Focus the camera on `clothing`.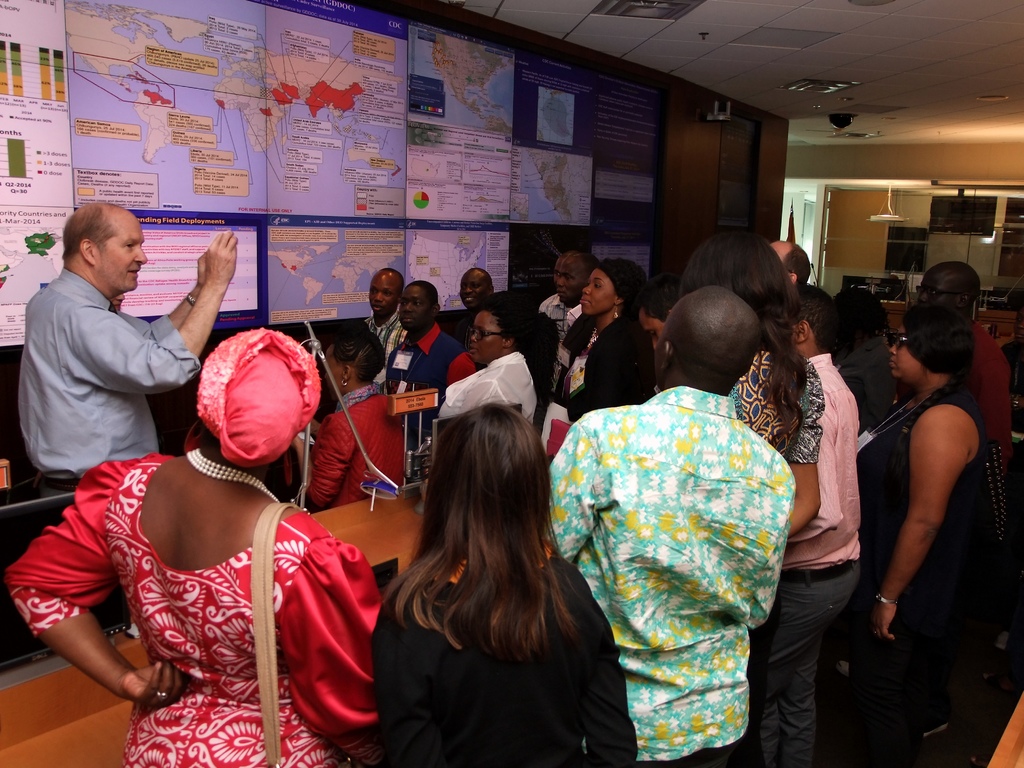
Focus region: BBox(963, 299, 1014, 447).
